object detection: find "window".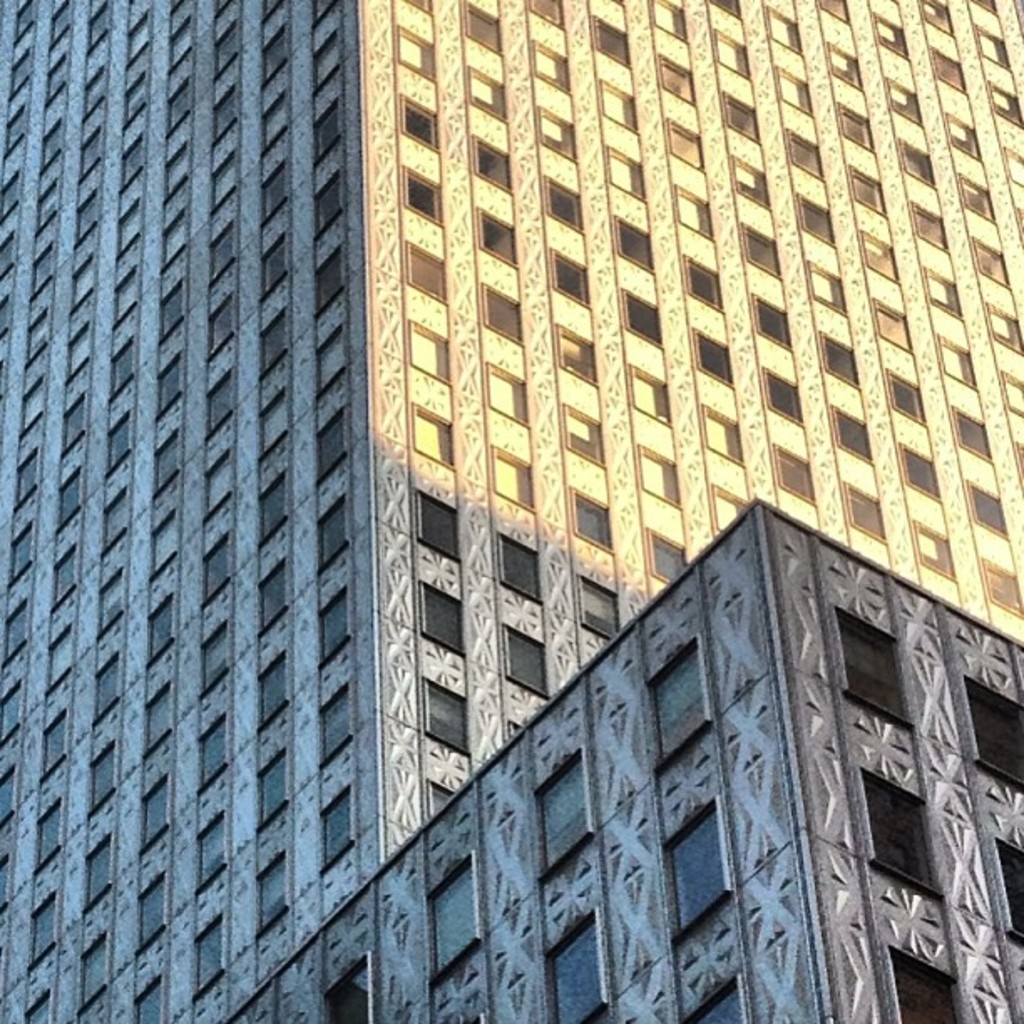
(905,450,937,502).
